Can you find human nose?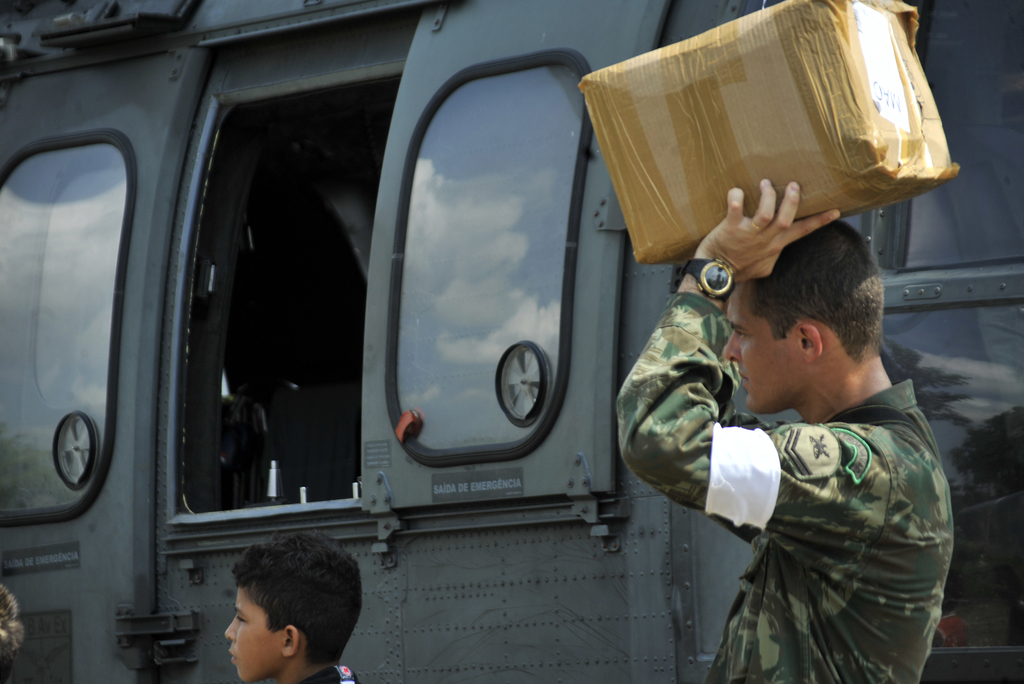
Yes, bounding box: 721 333 740 362.
